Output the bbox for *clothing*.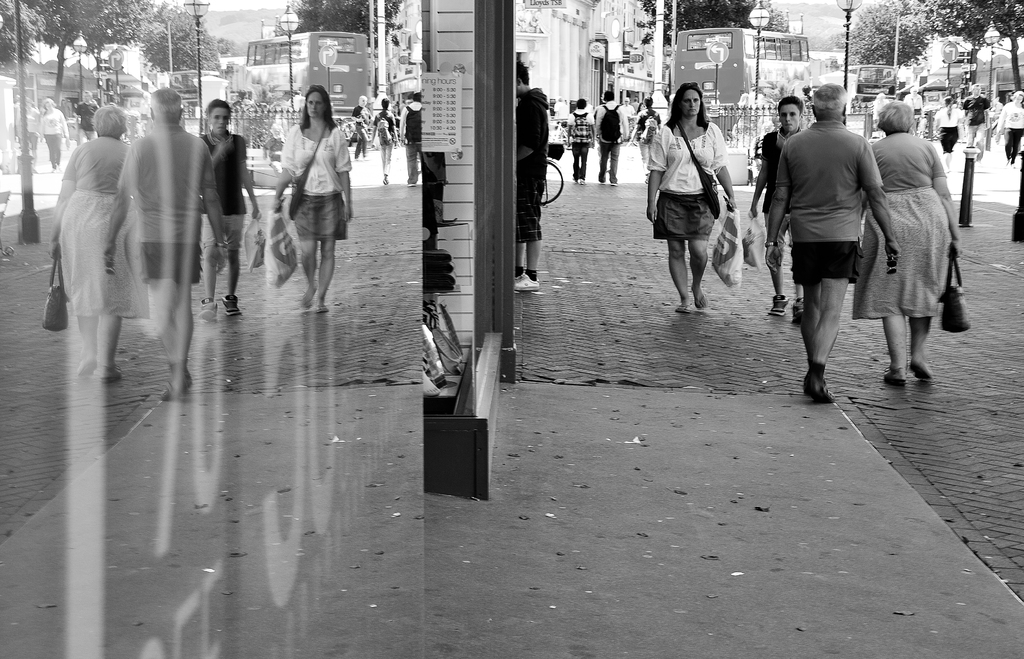
(left=123, top=123, right=217, bottom=297).
